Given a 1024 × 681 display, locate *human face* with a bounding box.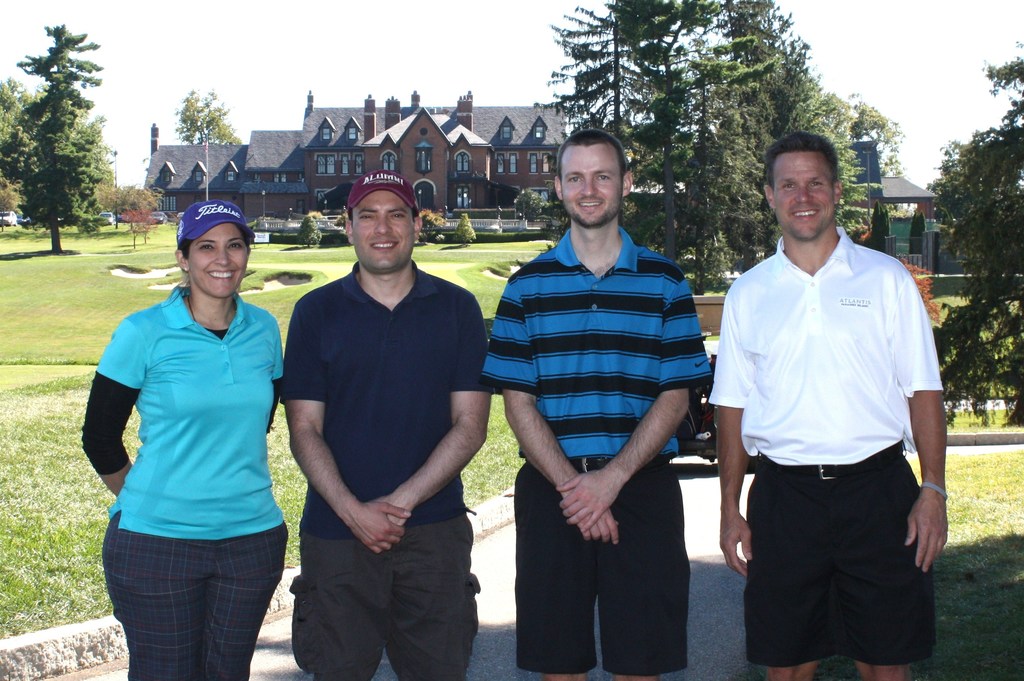
Located: box(561, 147, 624, 228).
